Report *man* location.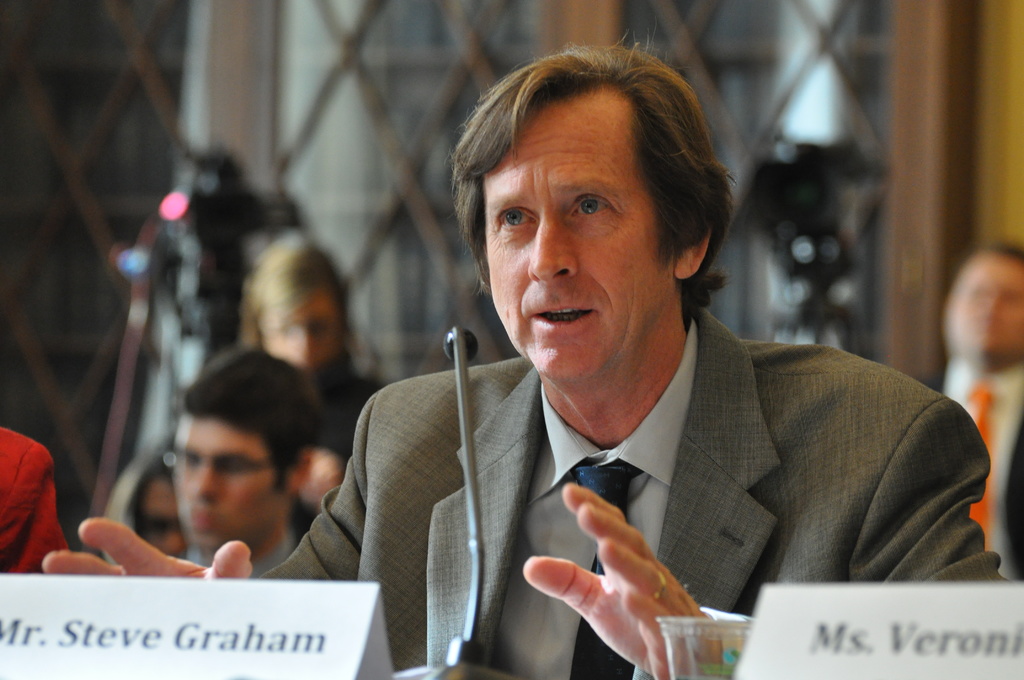
Report: [164, 350, 313, 580].
